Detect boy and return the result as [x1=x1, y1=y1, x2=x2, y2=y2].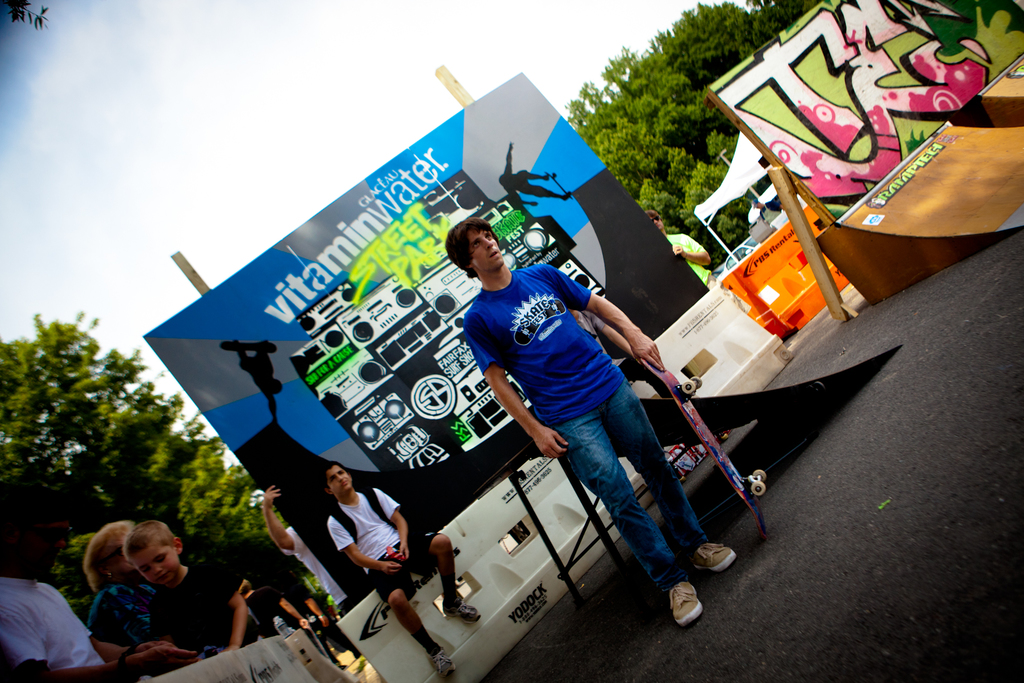
[x1=100, y1=509, x2=246, y2=661].
